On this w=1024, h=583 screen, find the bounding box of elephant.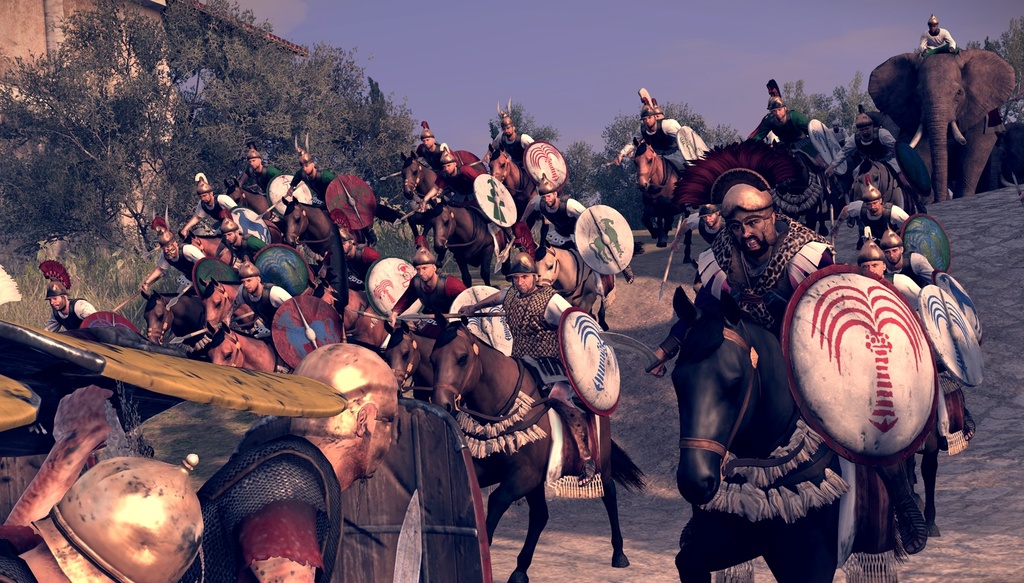
Bounding box: <region>861, 24, 1014, 197</region>.
